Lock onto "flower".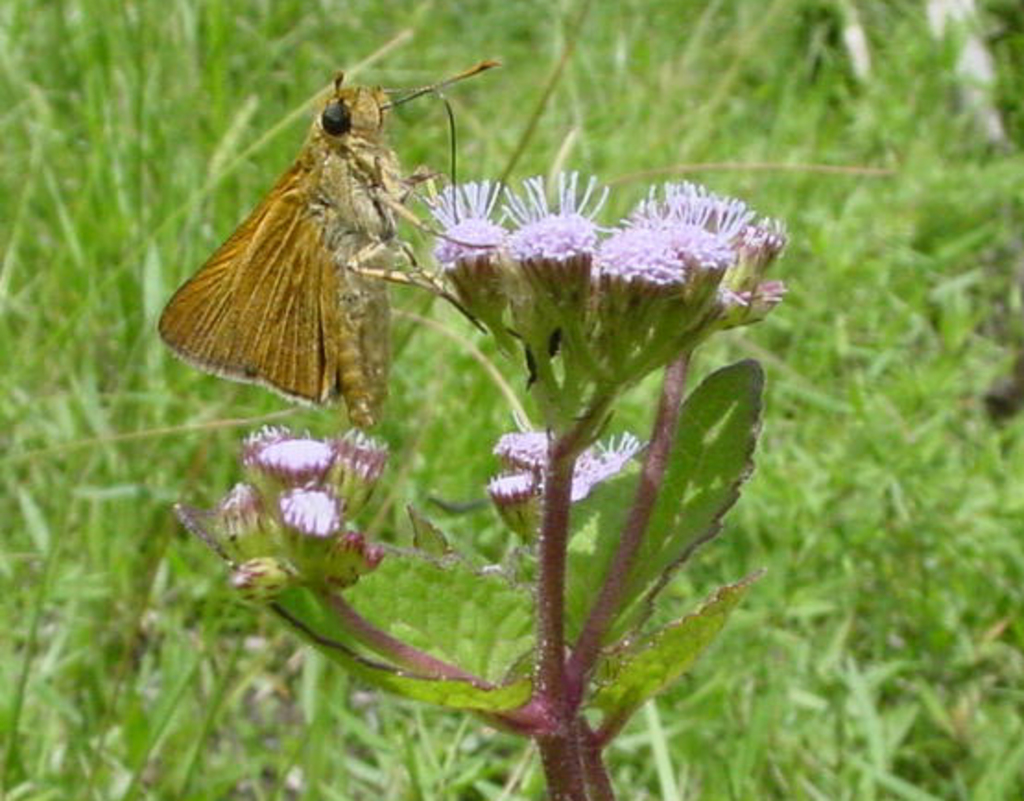
Locked: 240 417 328 493.
